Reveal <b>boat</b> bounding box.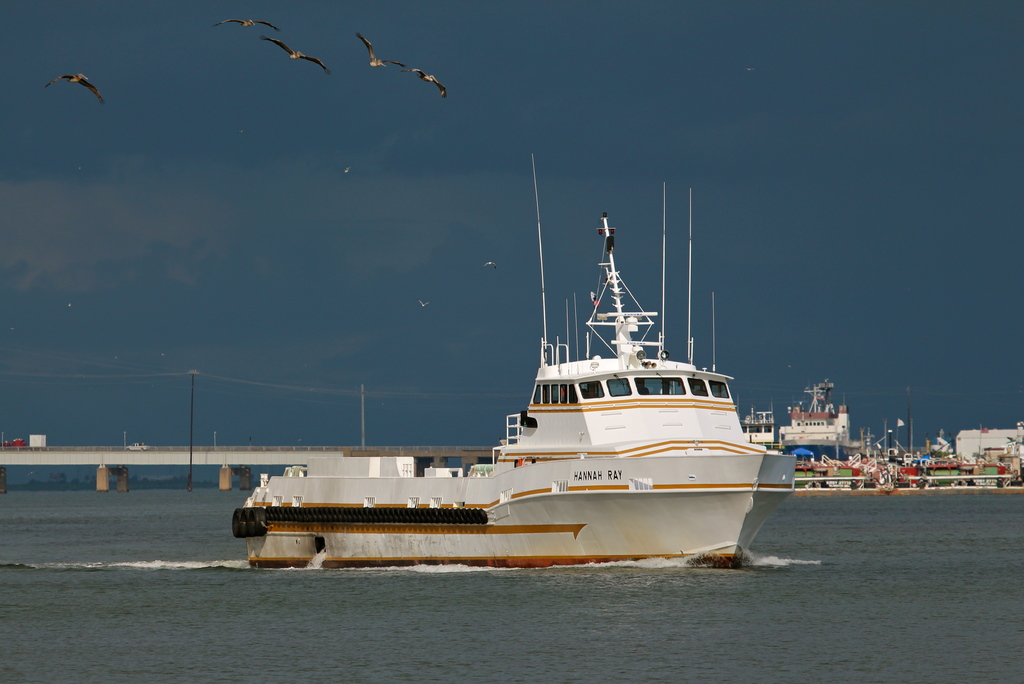
Revealed: box(204, 164, 781, 574).
